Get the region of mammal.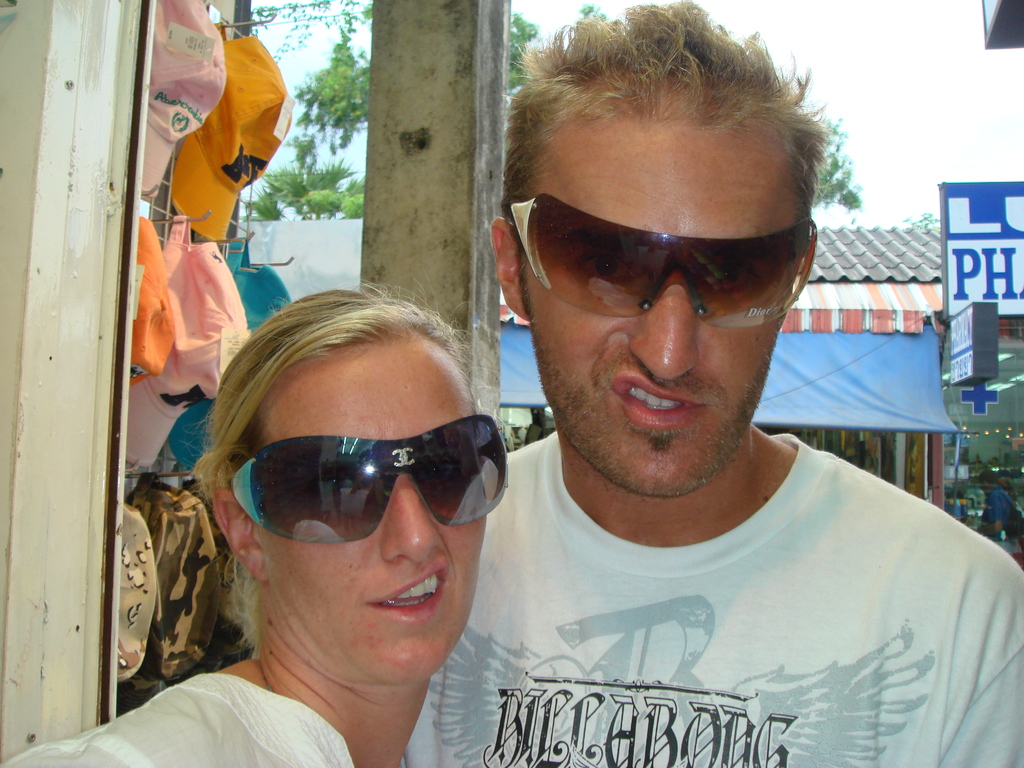
(9,280,511,767).
